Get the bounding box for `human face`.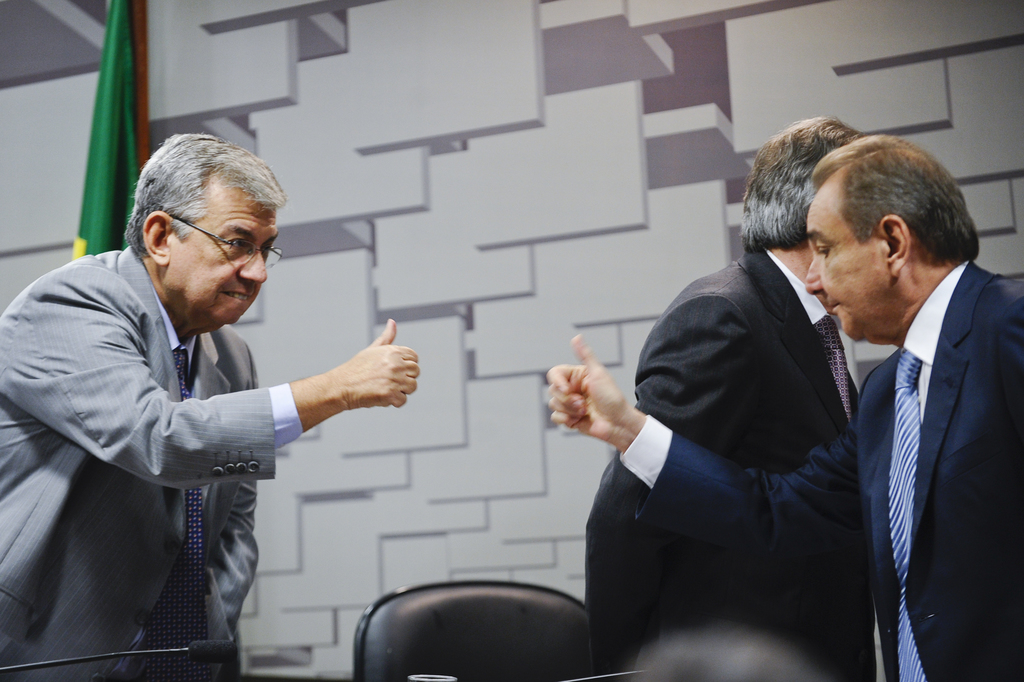
(806,194,894,341).
